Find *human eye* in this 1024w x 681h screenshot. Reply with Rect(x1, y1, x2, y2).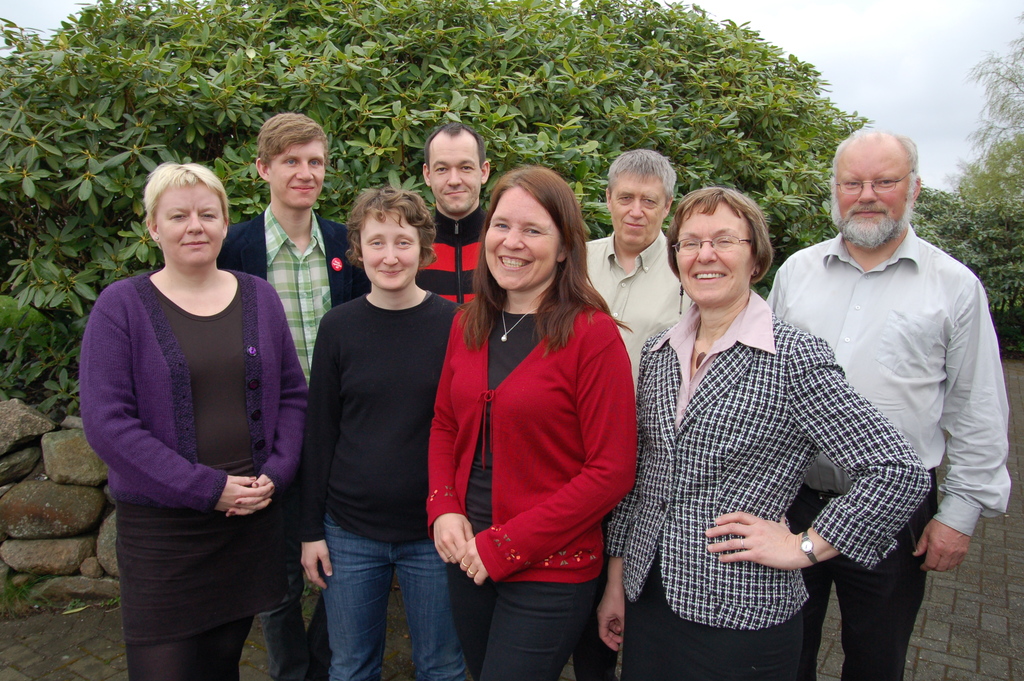
Rect(459, 161, 471, 173).
